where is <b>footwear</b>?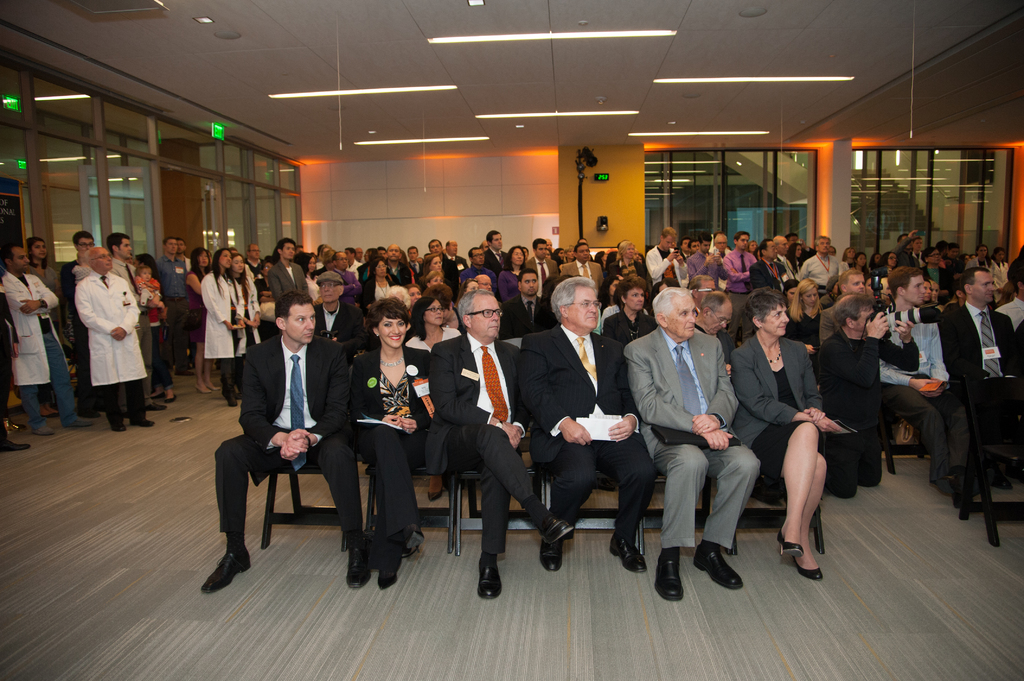
4,417,20,433.
